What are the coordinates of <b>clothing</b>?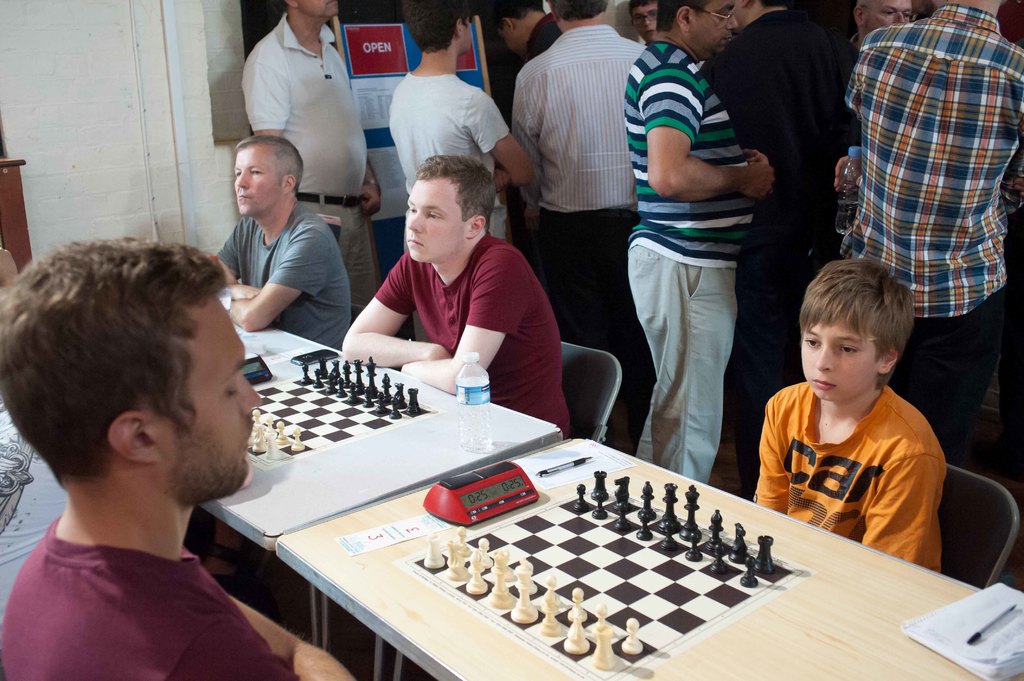
[x1=749, y1=389, x2=950, y2=584].
